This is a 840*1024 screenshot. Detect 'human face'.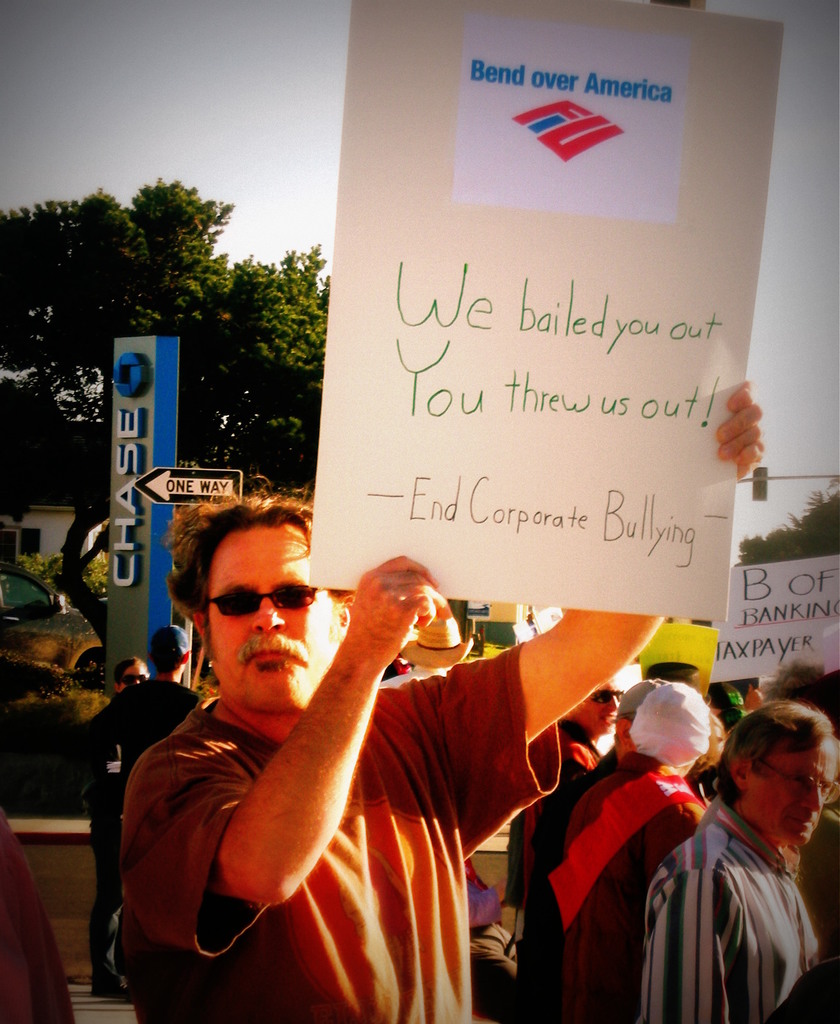
211/527/331/711.
